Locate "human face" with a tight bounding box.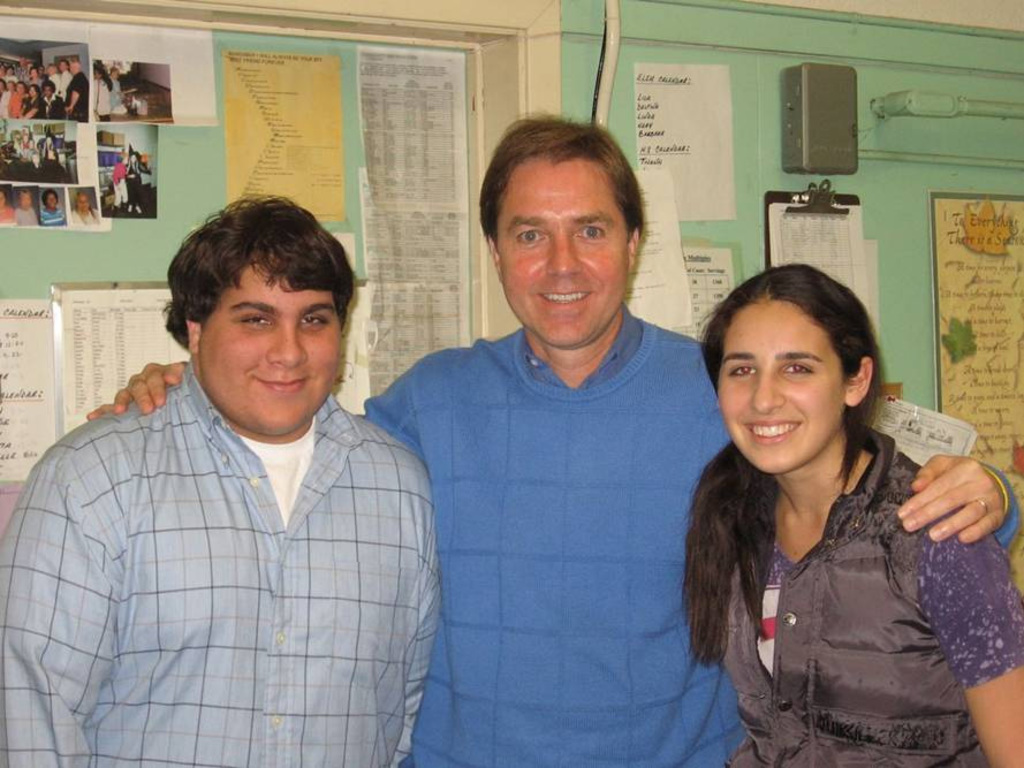
{"left": 202, "top": 265, "right": 339, "bottom": 436}.
